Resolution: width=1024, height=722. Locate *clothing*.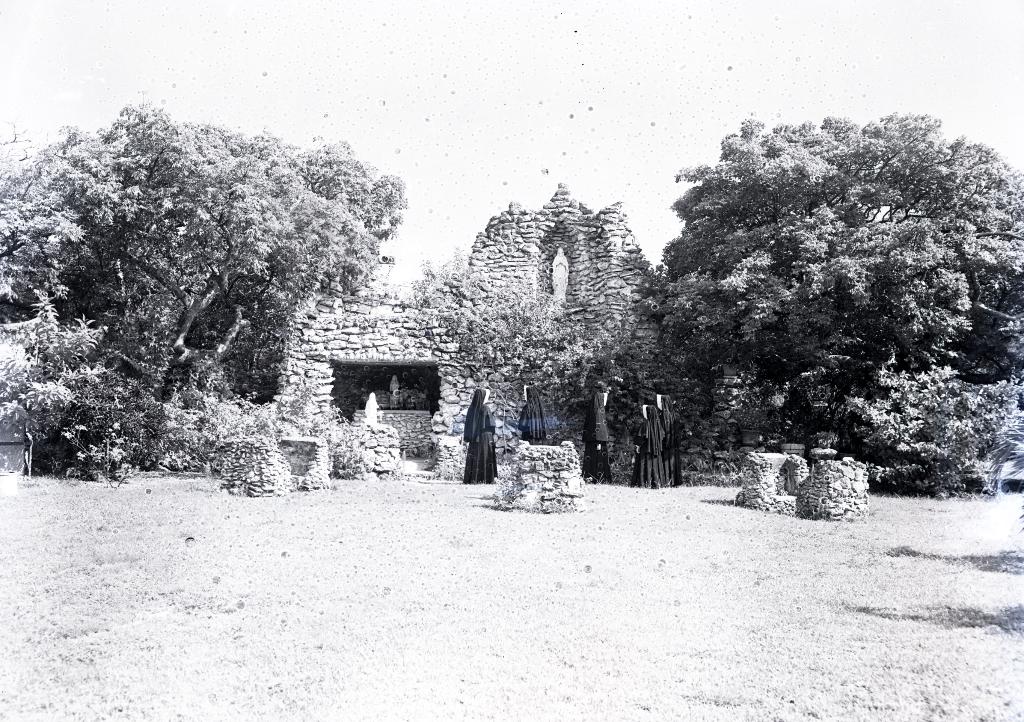
[x1=517, y1=384, x2=551, y2=444].
